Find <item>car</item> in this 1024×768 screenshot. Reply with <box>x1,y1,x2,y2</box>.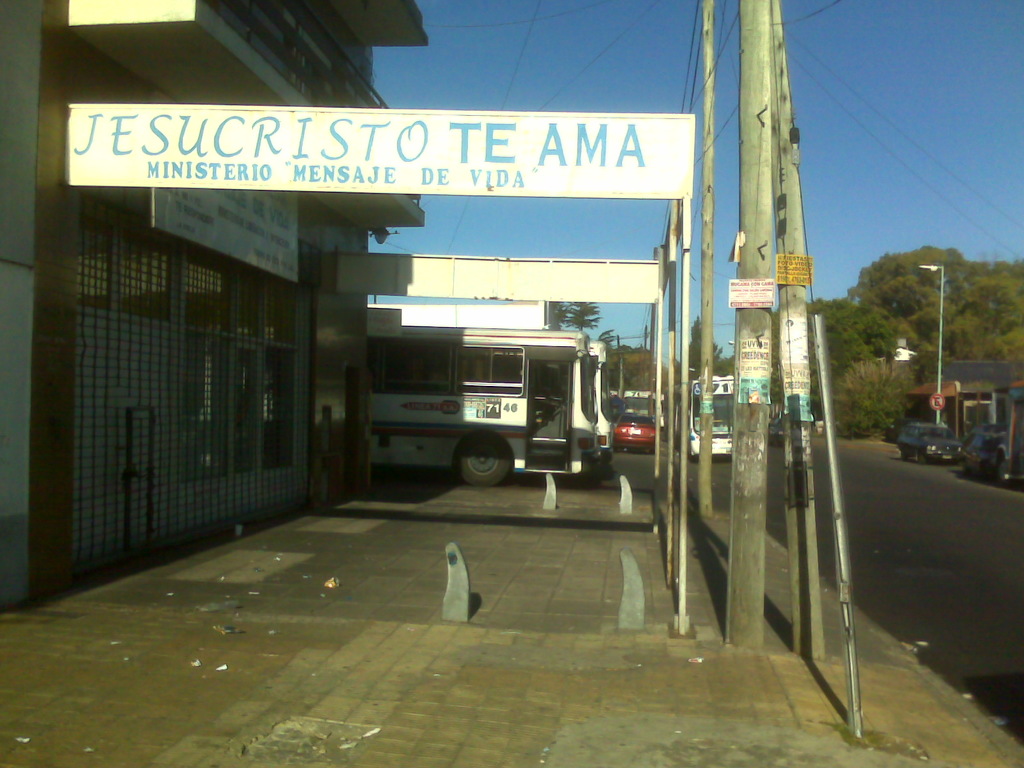
<box>959,433,1005,477</box>.
